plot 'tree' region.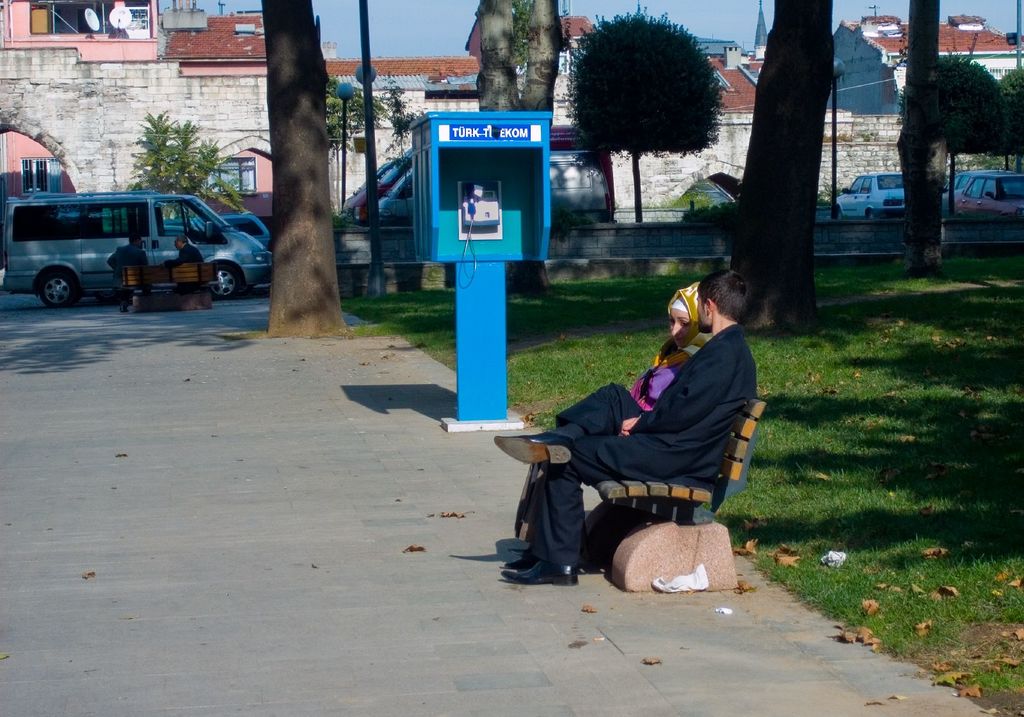
Plotted at bbox=[325, 64, 358, 165].
